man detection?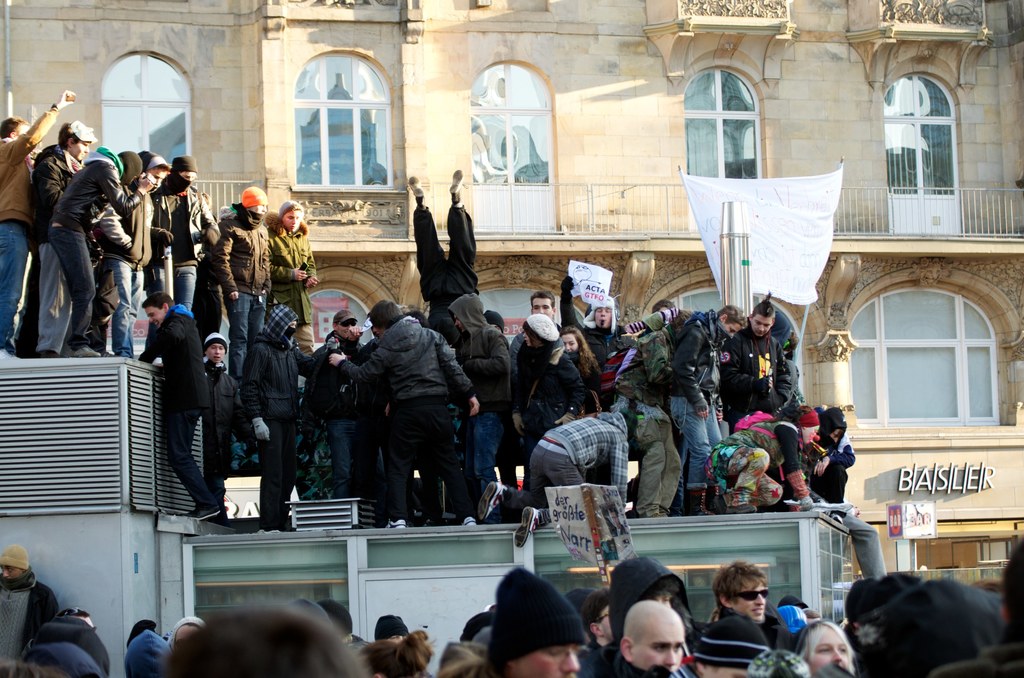
bbox=[152, 154, 220, 366]
